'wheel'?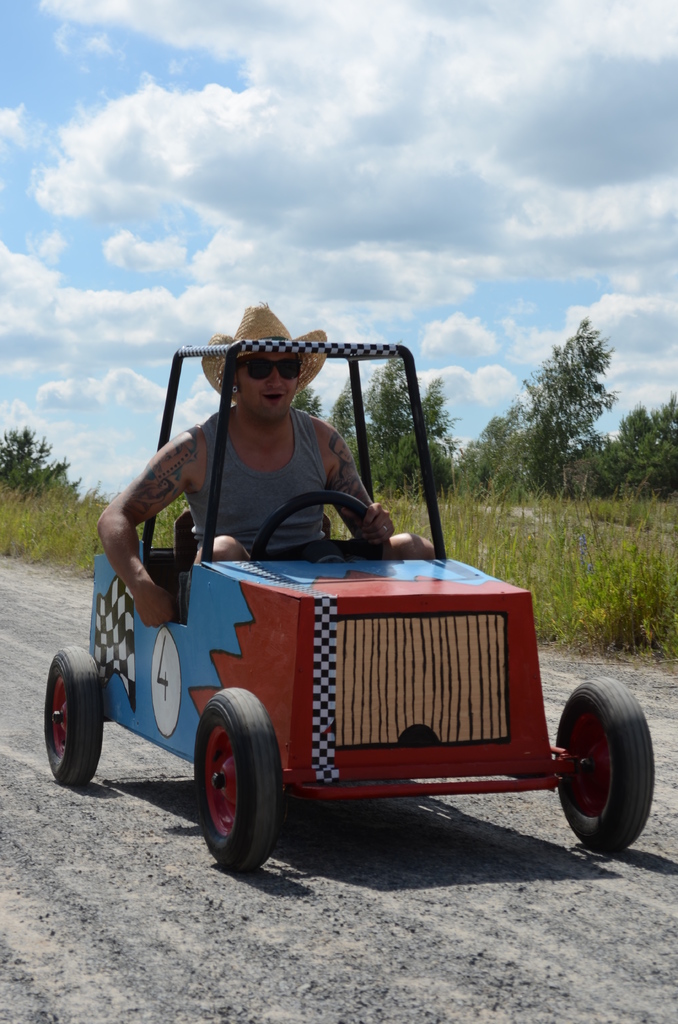
(x1=45, y1=644, x2=104, y2=784)
